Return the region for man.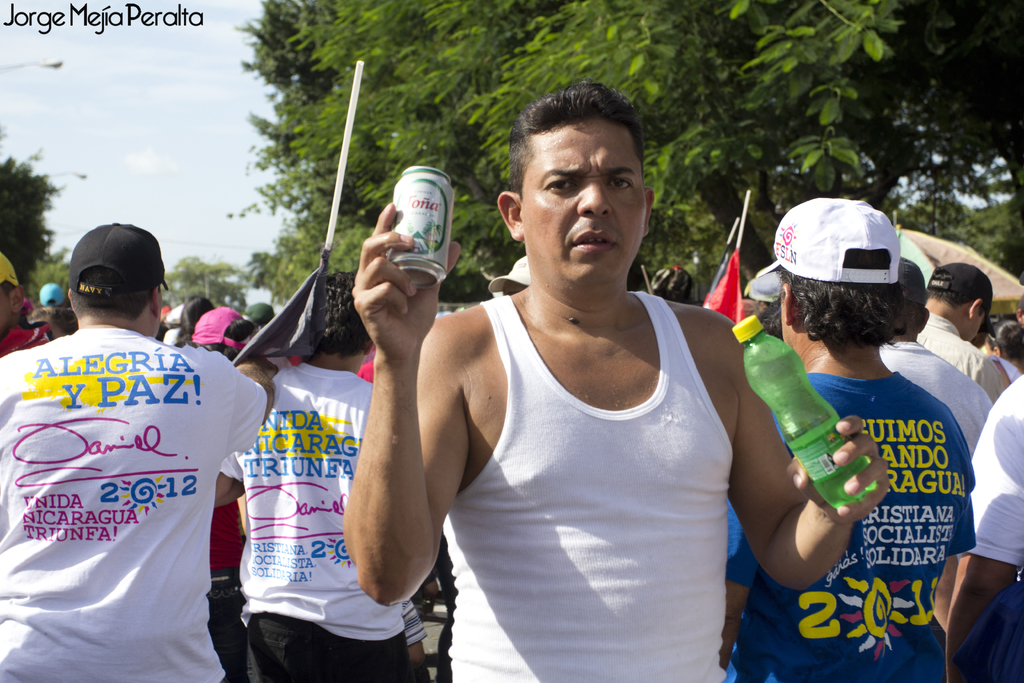
(945,368,1023,682).
